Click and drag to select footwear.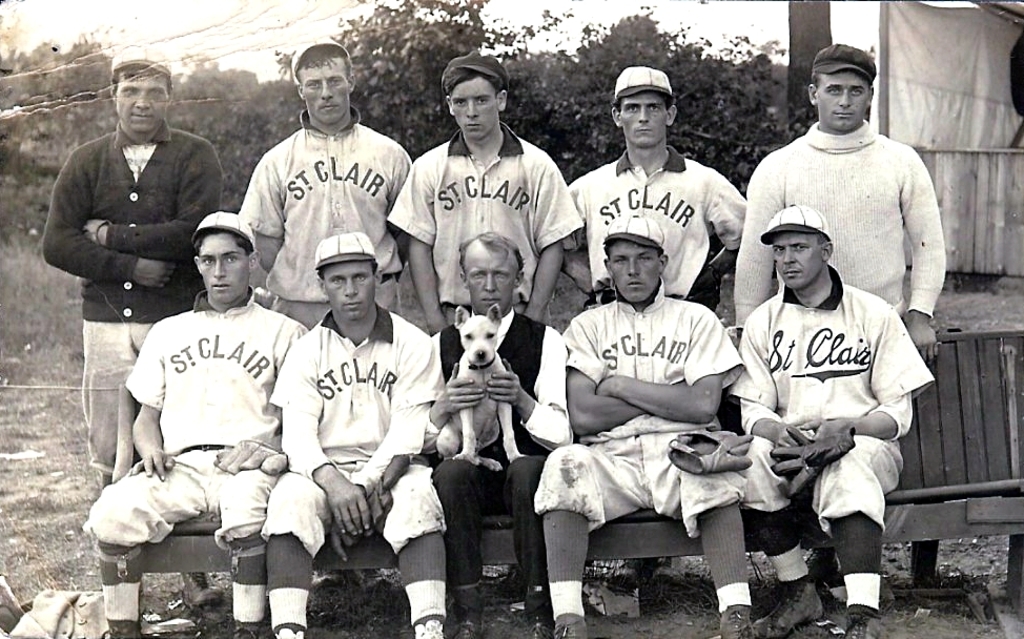
Selection: 719:604:757:638.
